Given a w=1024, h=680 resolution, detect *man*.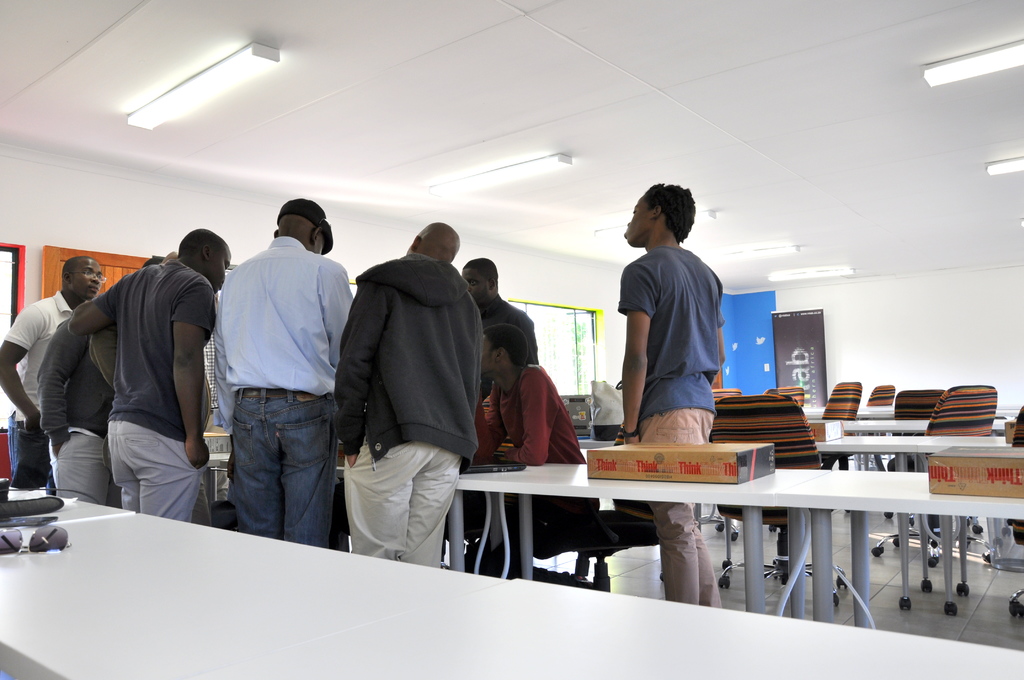
bbox(200, 181, 358, 570).
